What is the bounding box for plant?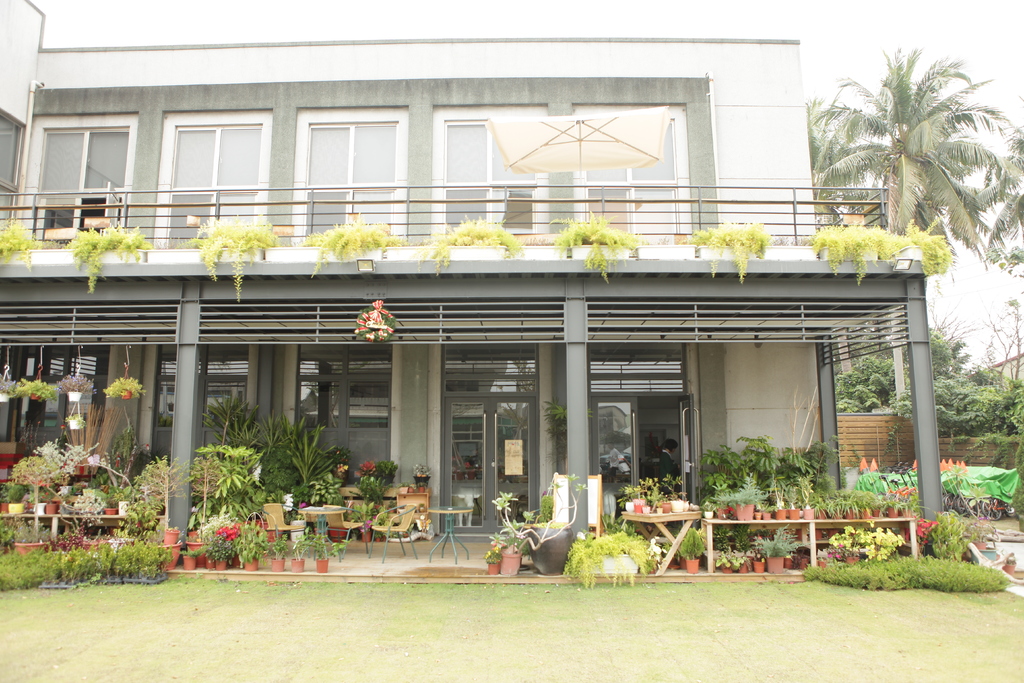
select_region(488, 497, 590, 579).
